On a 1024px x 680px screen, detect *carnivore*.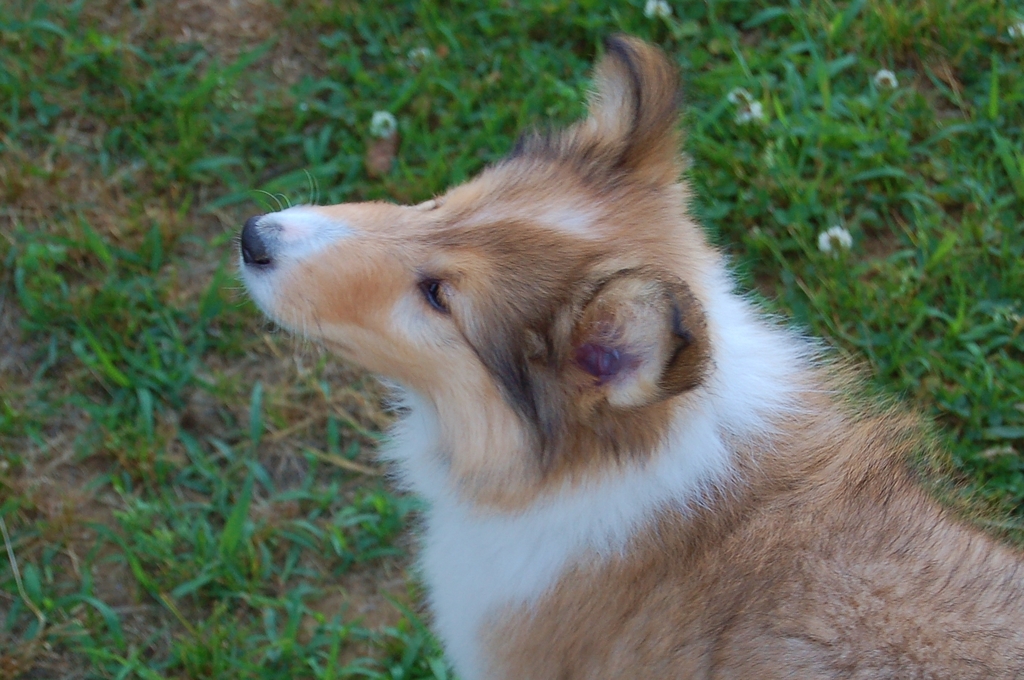
<box>246,41,1018,655</box>.
